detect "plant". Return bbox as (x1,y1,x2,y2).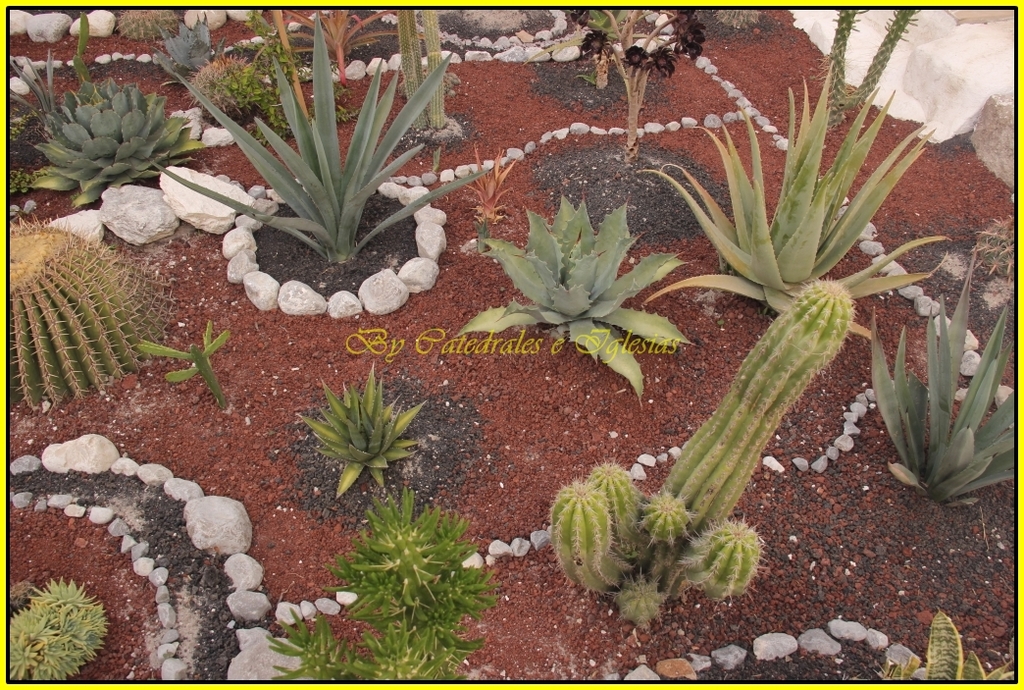
(811,5,924,140).
